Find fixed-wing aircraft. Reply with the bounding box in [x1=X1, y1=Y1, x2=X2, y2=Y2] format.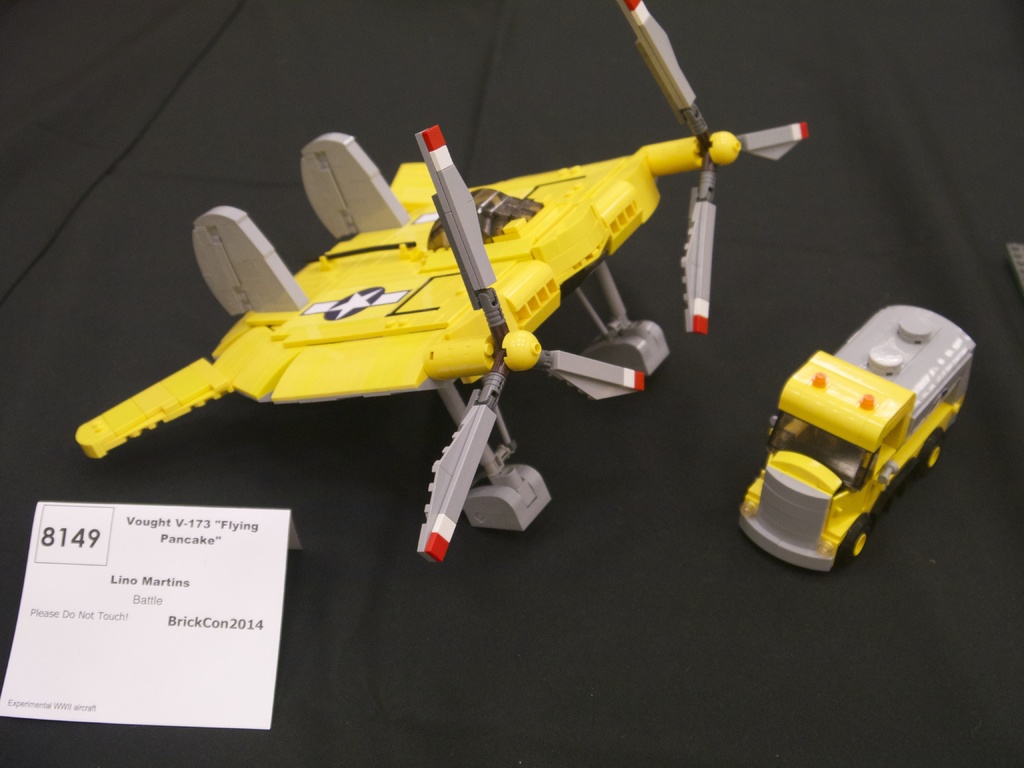
[x1=74, y1=0, x2=812, y2=564].
